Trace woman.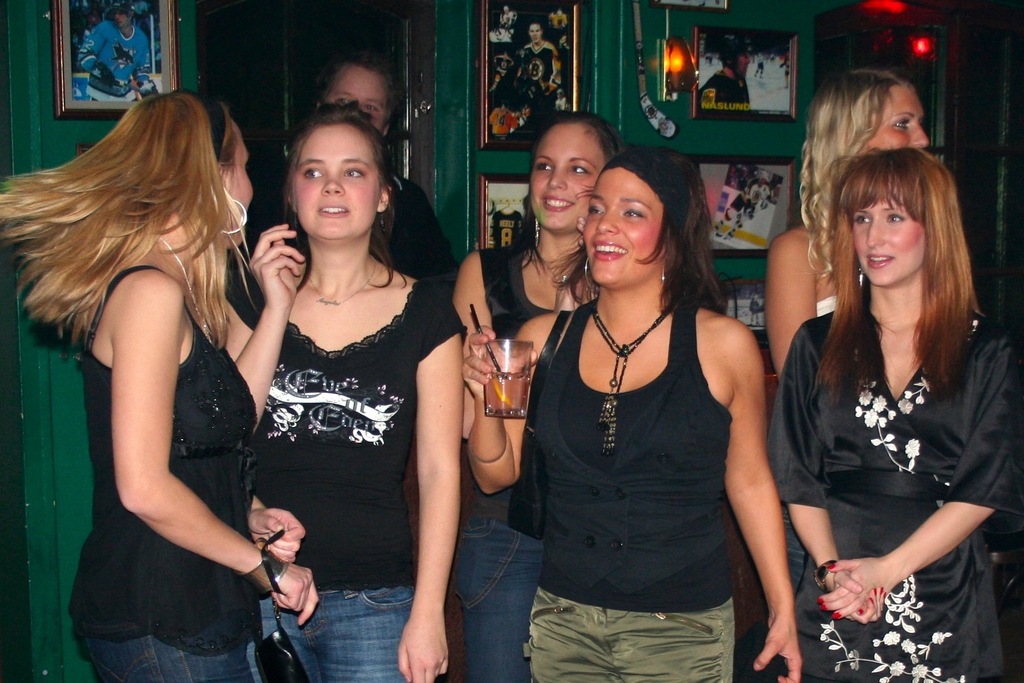
Traced to (460,136,803,680).
